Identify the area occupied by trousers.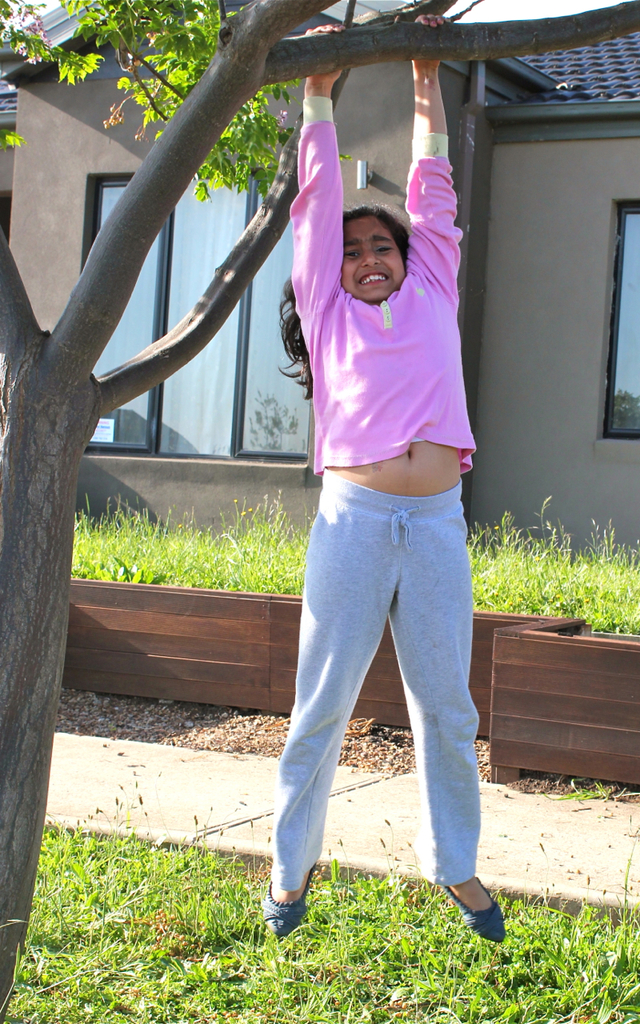
Area: [269, 452, 493, 921].
